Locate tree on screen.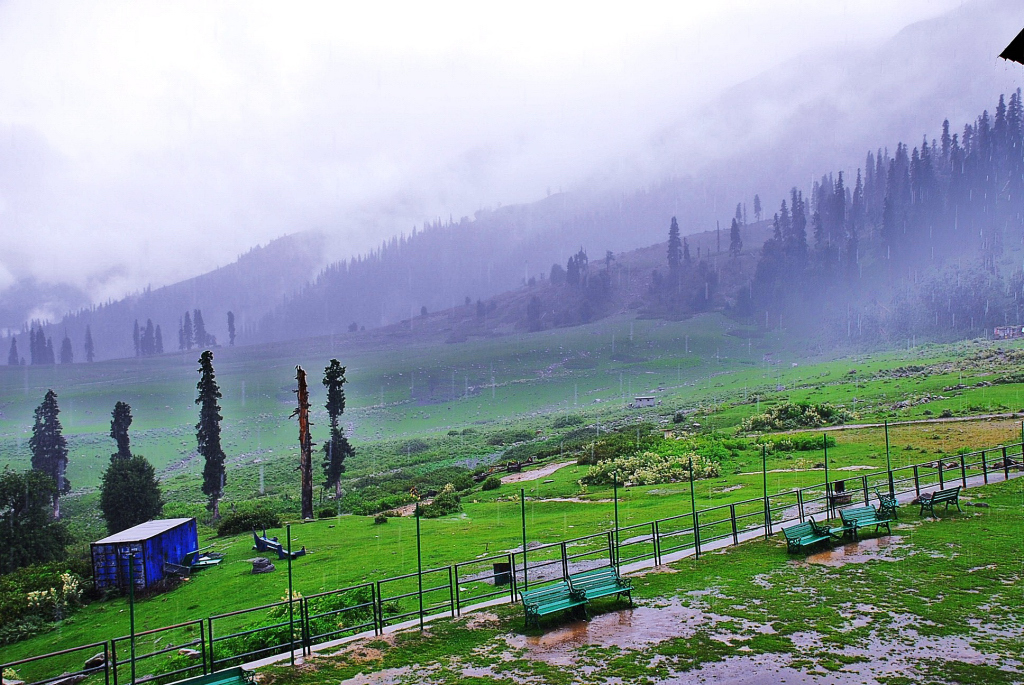
On screen at <region>322, 357, 353, 509</region>.
